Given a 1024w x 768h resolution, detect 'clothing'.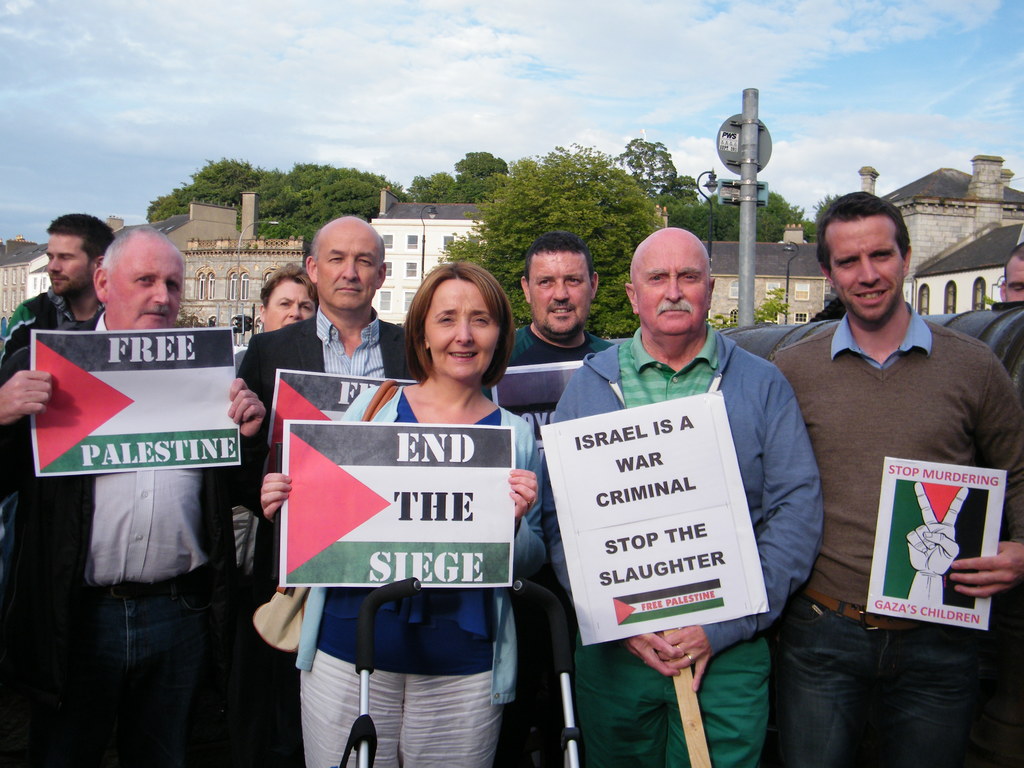
box(294, 378, 551, 767).
